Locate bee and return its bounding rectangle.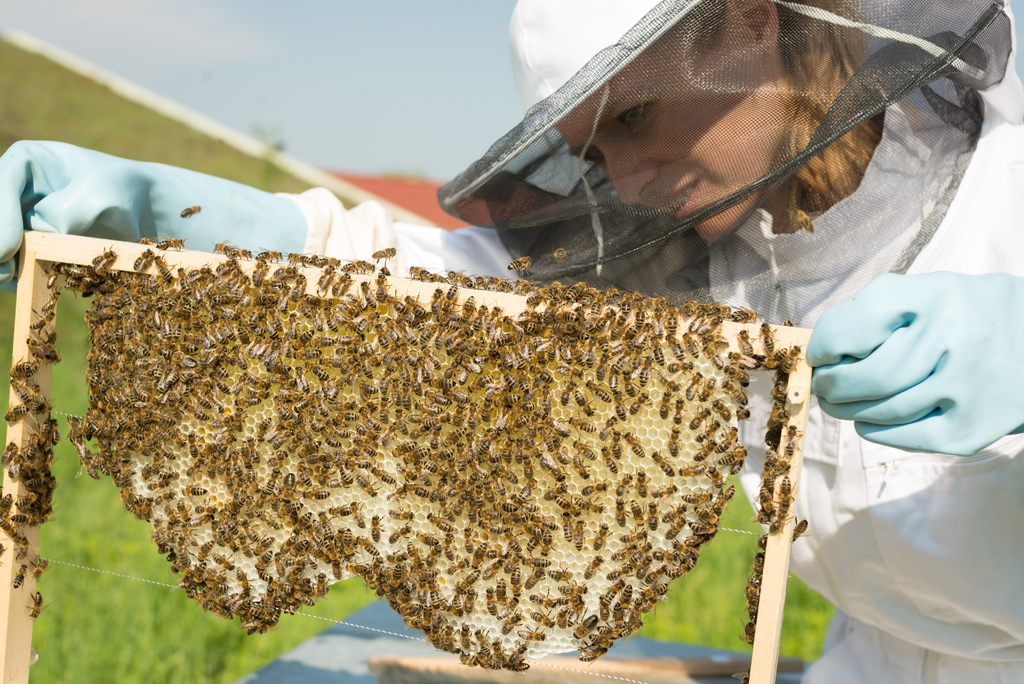
<bbox>236, 293, 252, 320</bbox>.
